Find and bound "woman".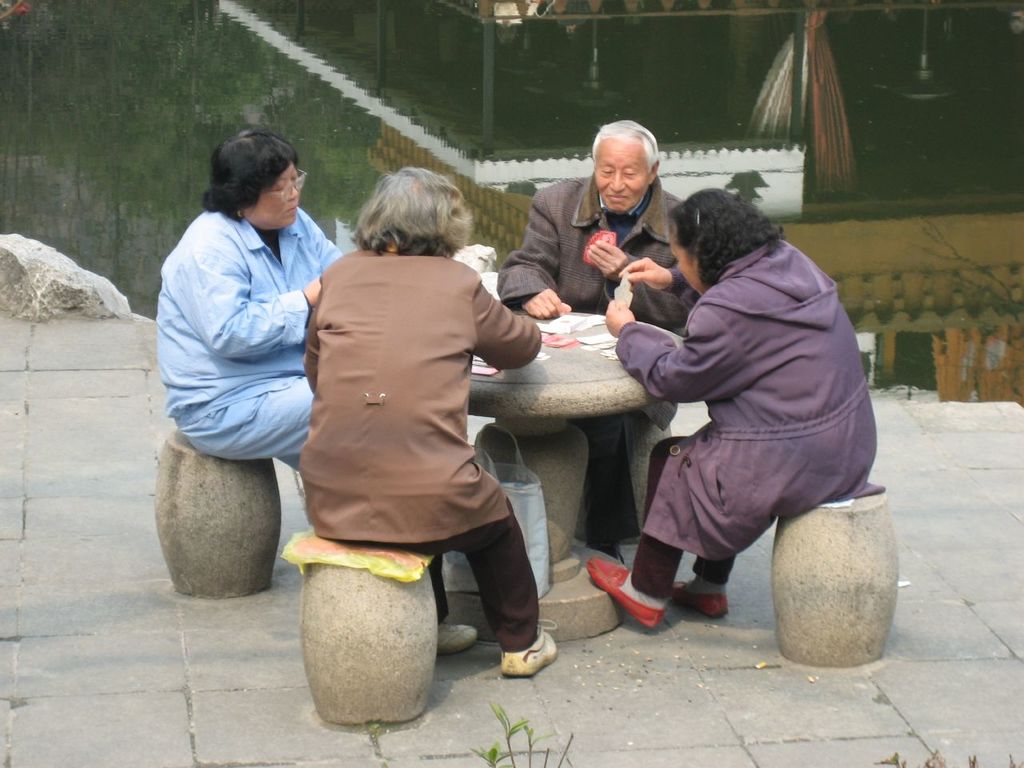
Bound: {"left": 146, "top": 138, "right": 358, "bottom": 499}.
